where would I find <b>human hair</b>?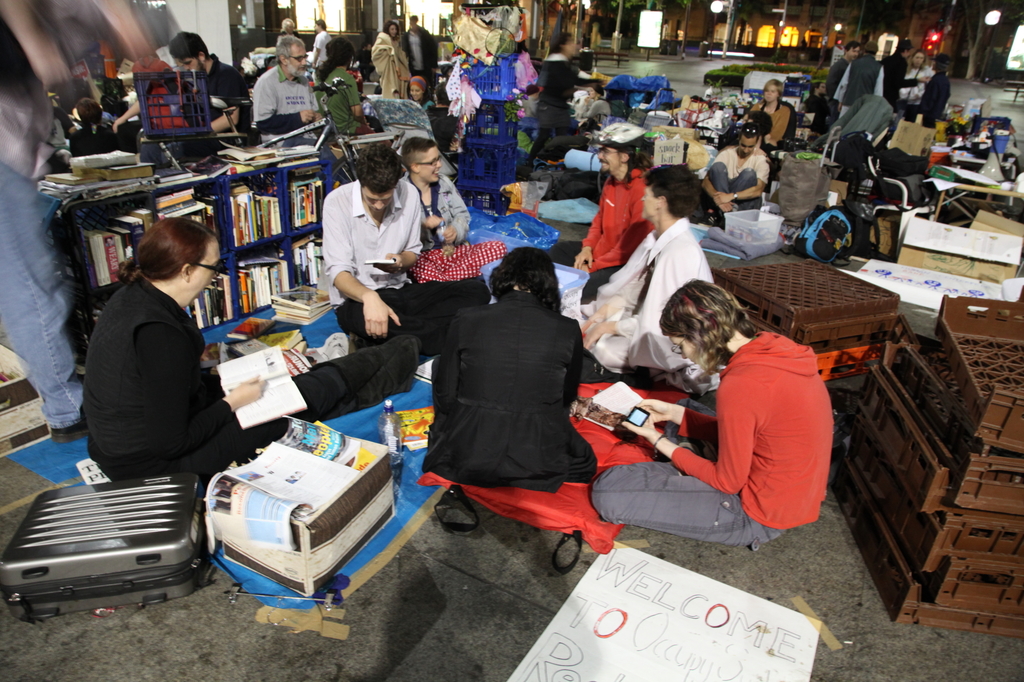
At bbox=(551, 35, 566, 52).
